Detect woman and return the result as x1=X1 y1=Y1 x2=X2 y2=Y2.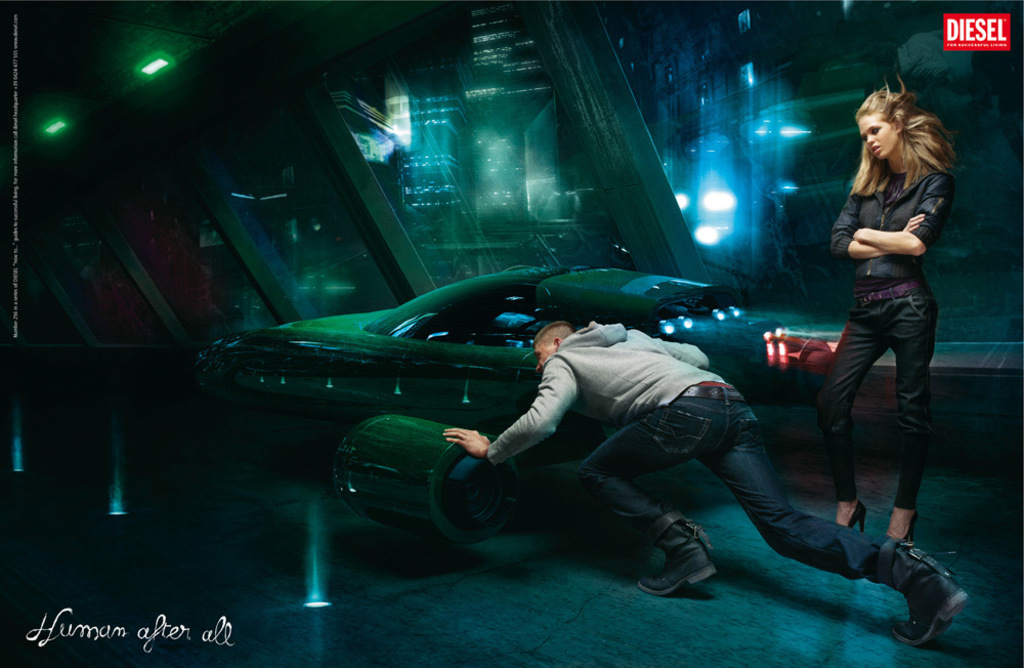
x1=825 y1=78 x2=957 y2=549.
